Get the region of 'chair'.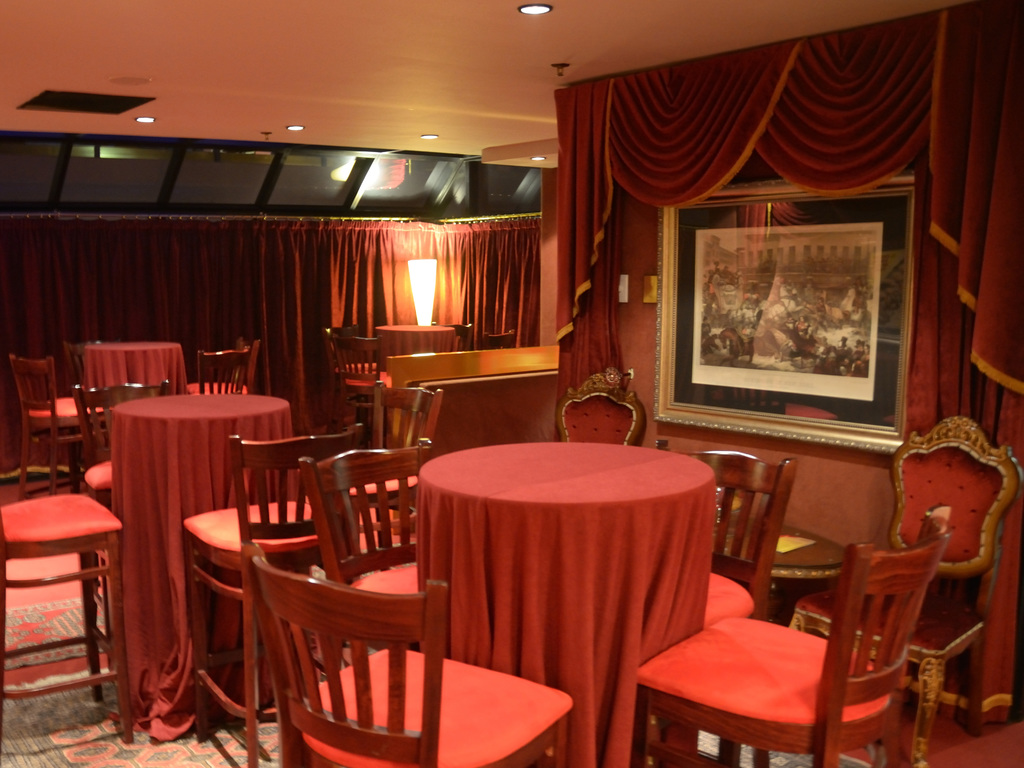
bbox(783, 416, 1023, 767).
